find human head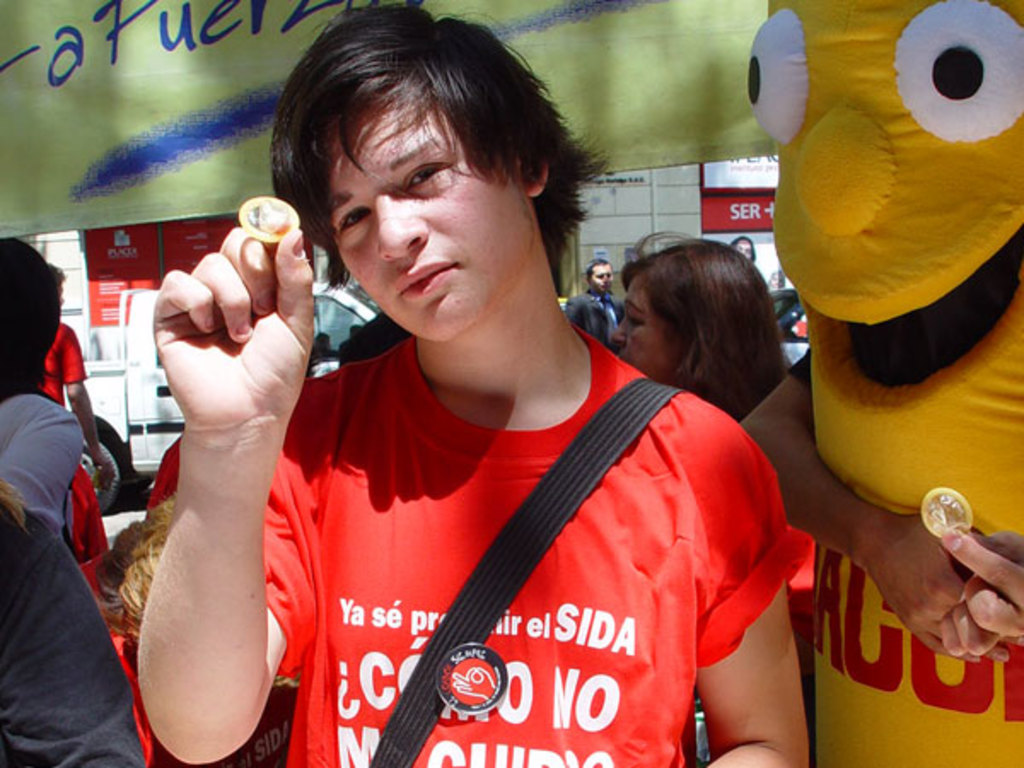
0, 232, 63, 389
